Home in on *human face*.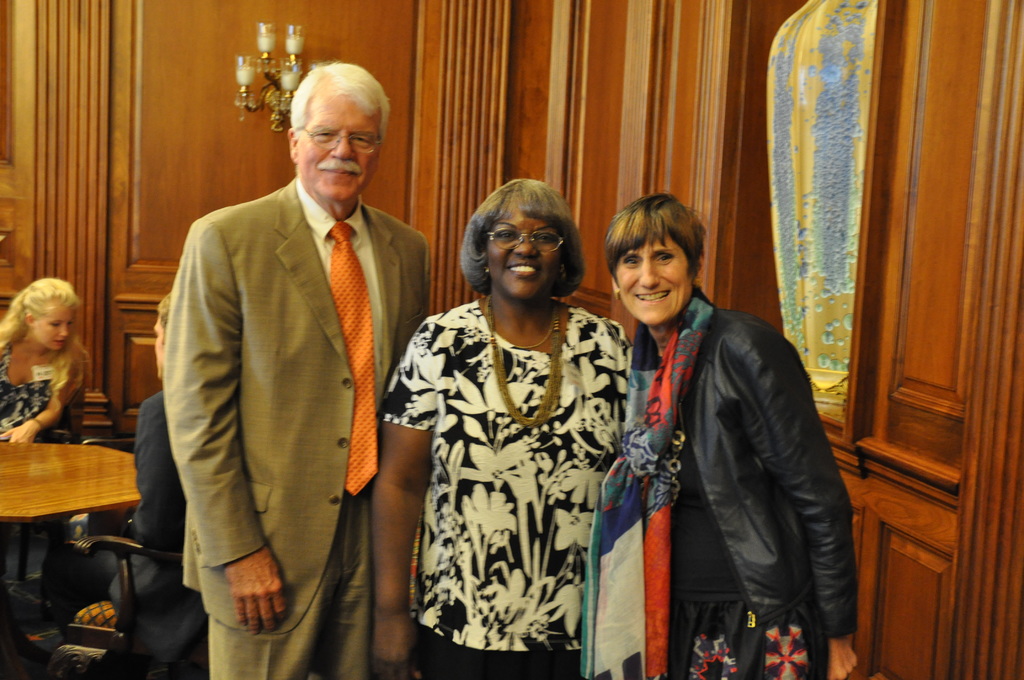
Homed in at region(492, 205, 570, 299).
